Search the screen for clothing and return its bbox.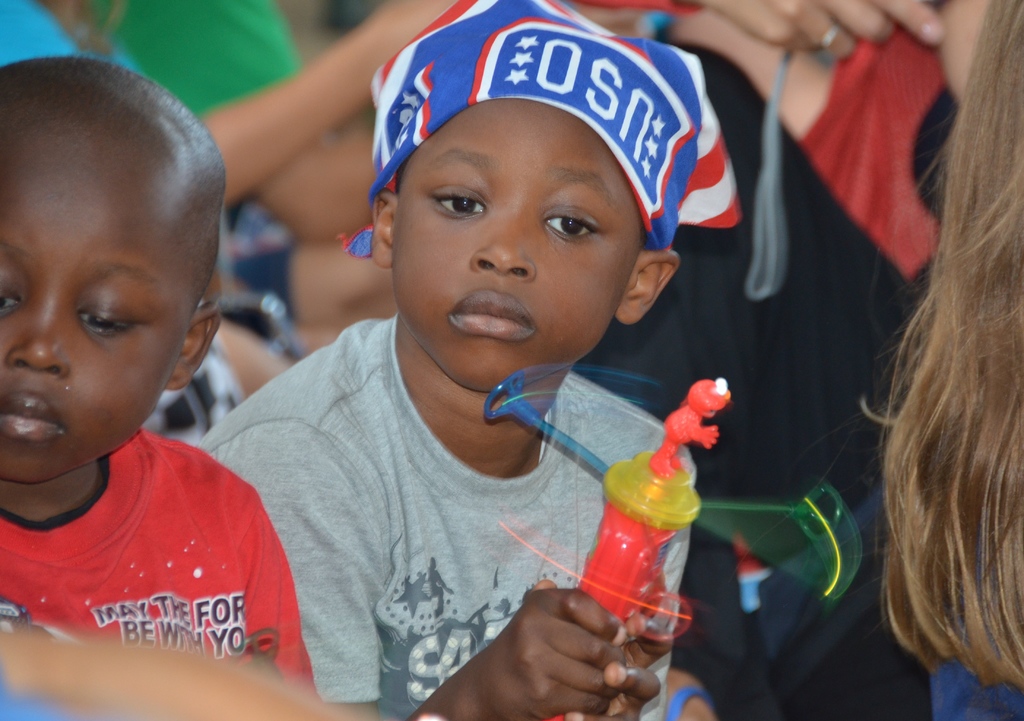
Found: l=198, t=286, r=720, b=710.
